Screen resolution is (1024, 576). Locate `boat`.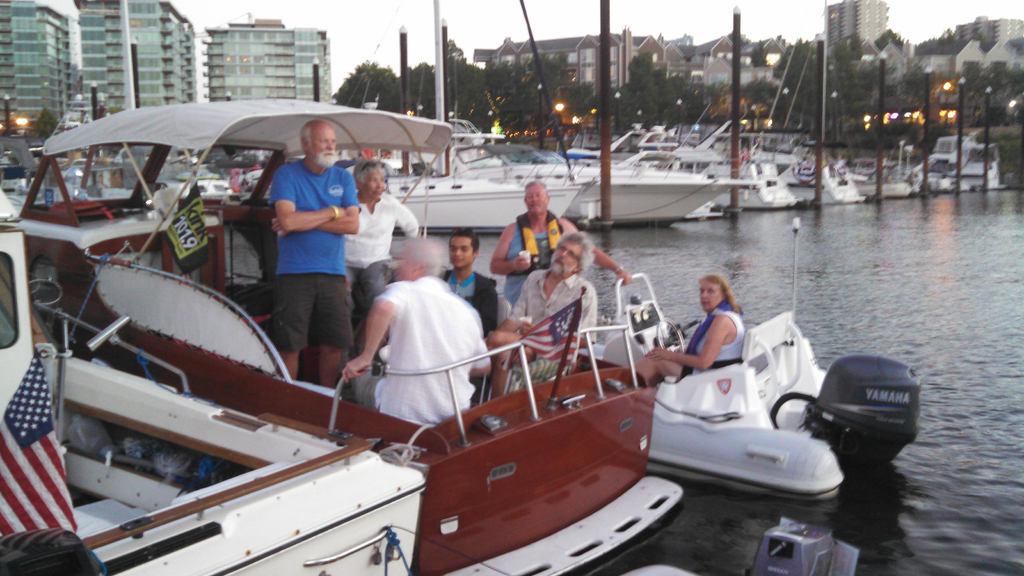
559 263 918 503.
